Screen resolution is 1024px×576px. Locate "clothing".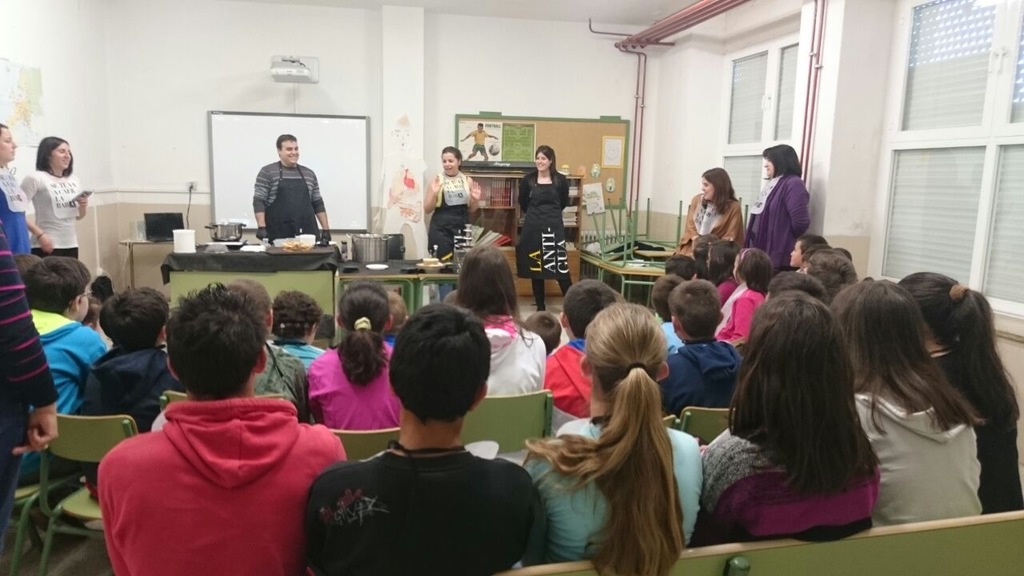
x1=0, y1=410, x2=42, y2=538.
